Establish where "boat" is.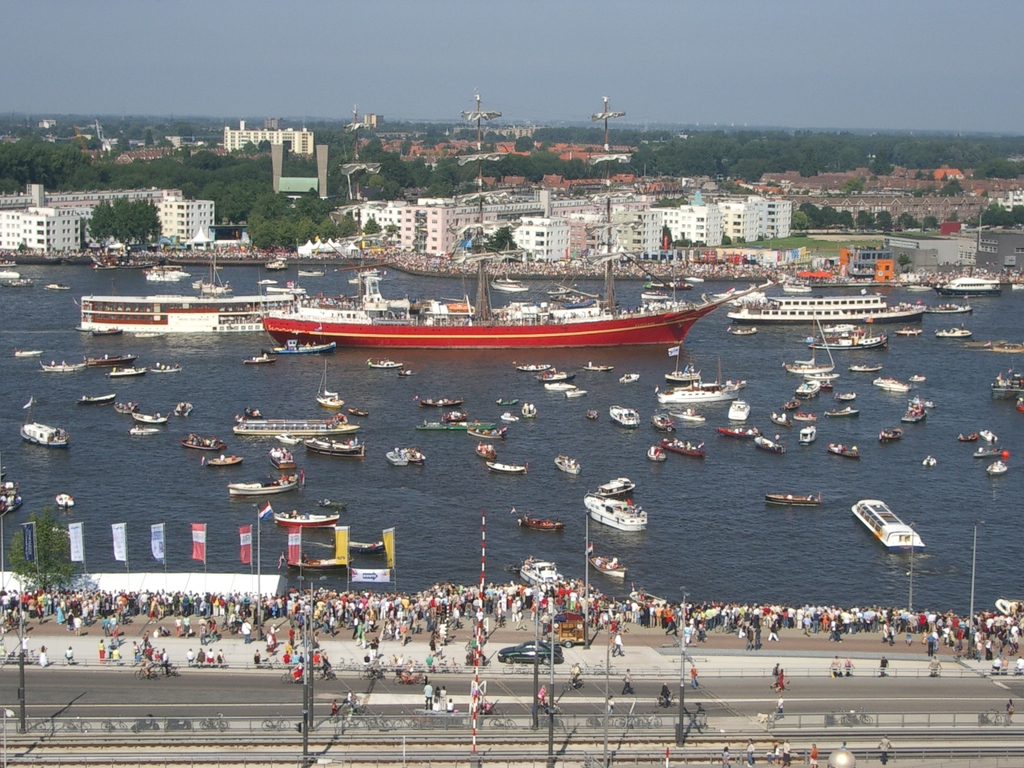
Established at locate(833, 386, 862, 403).
